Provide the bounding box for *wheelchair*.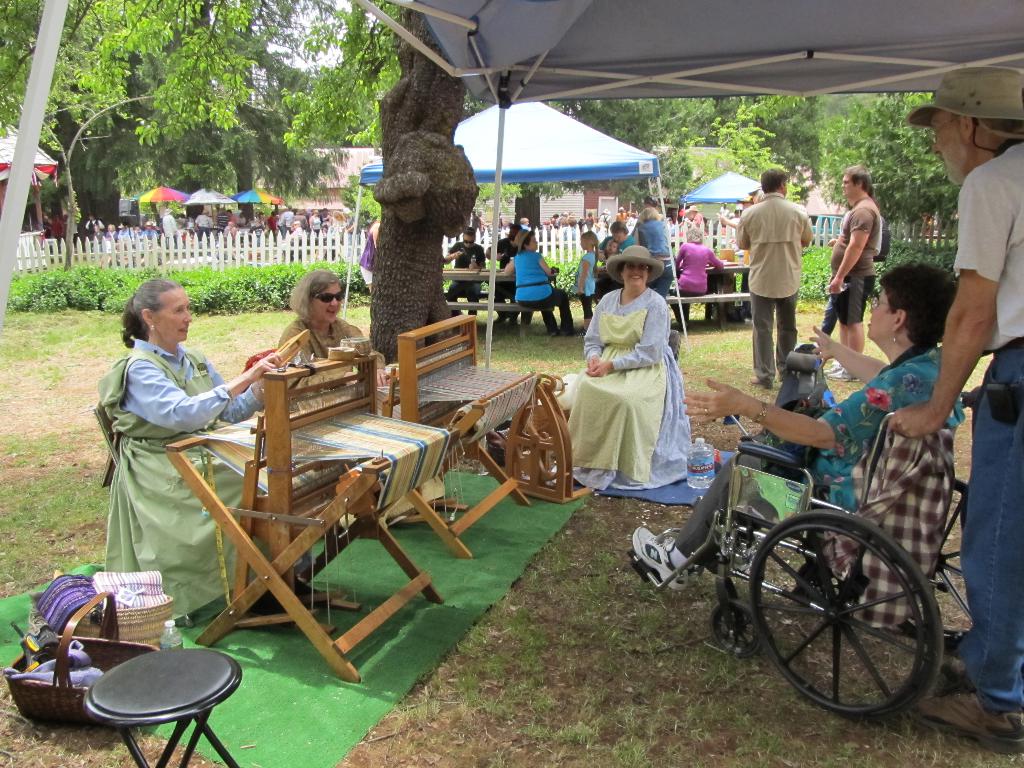
Rect(629, 349, 967, 706).
